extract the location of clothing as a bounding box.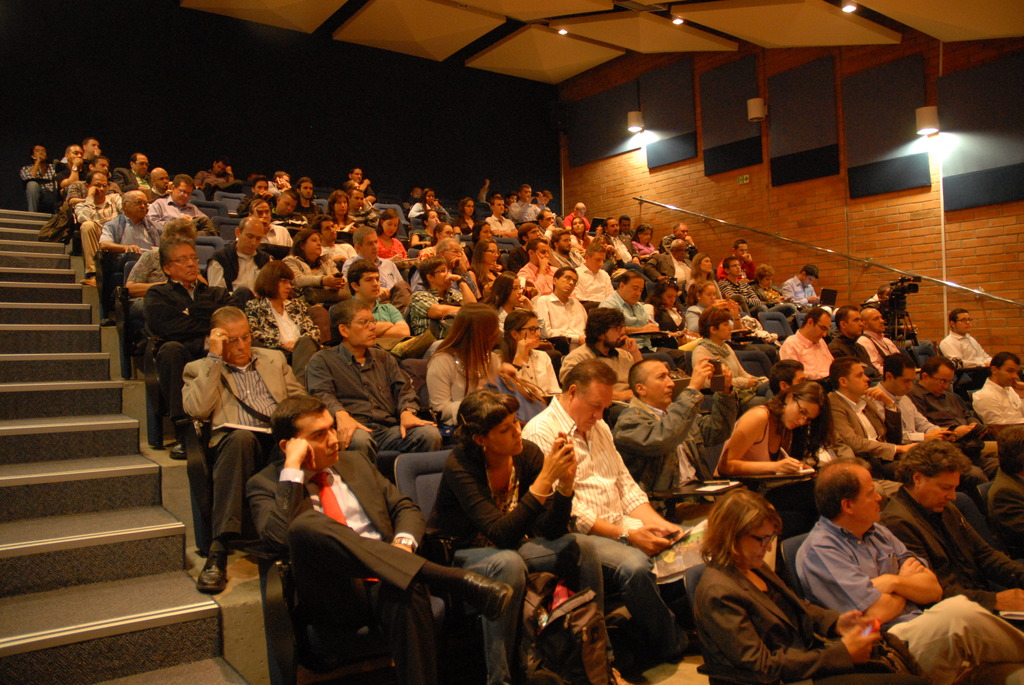
region(659, 233, 696, 256).
